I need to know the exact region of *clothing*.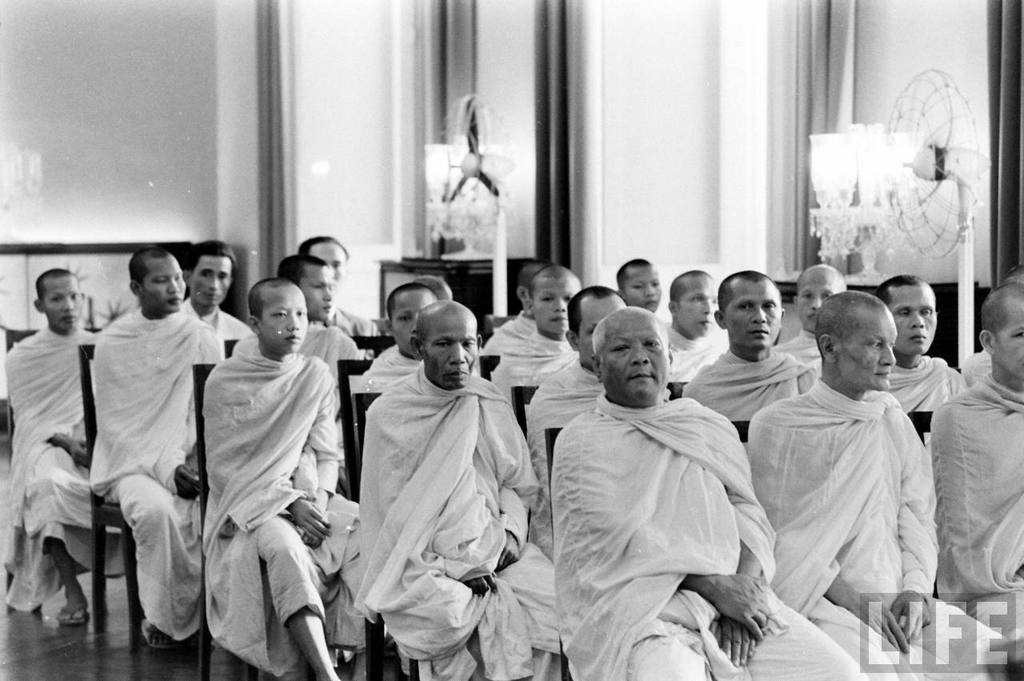
Region: locate(668, 326, 733, 384).
